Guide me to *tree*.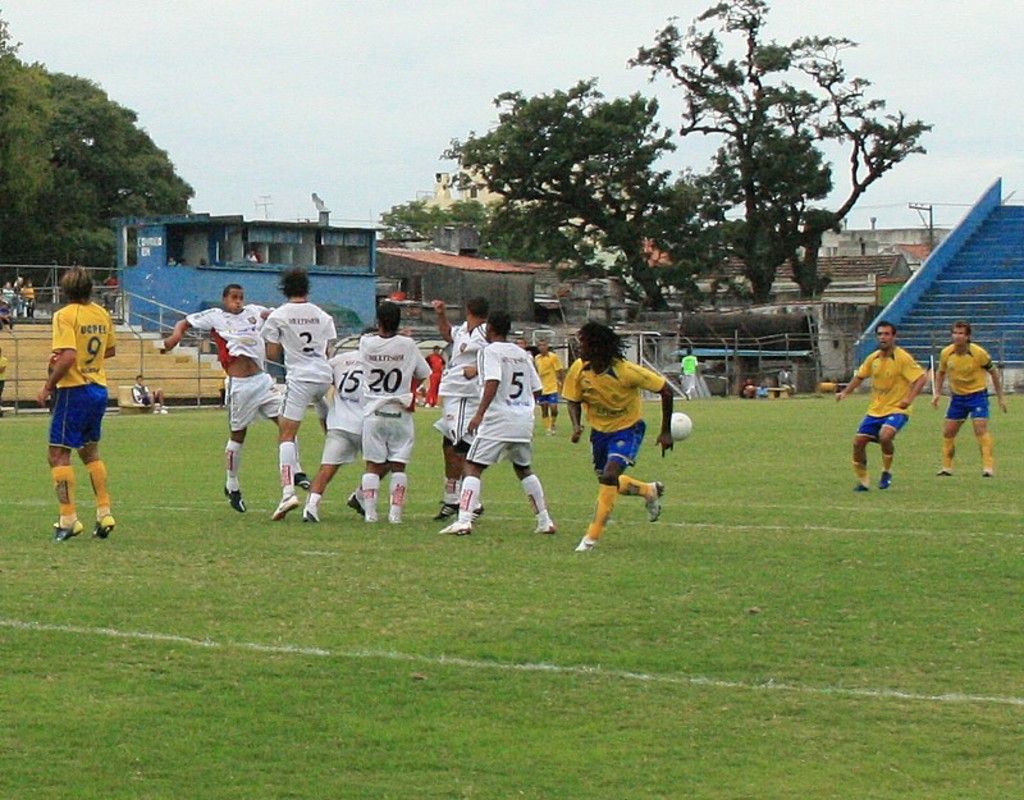
Guidance: left=440, top=0, right=931, bottom=311.
